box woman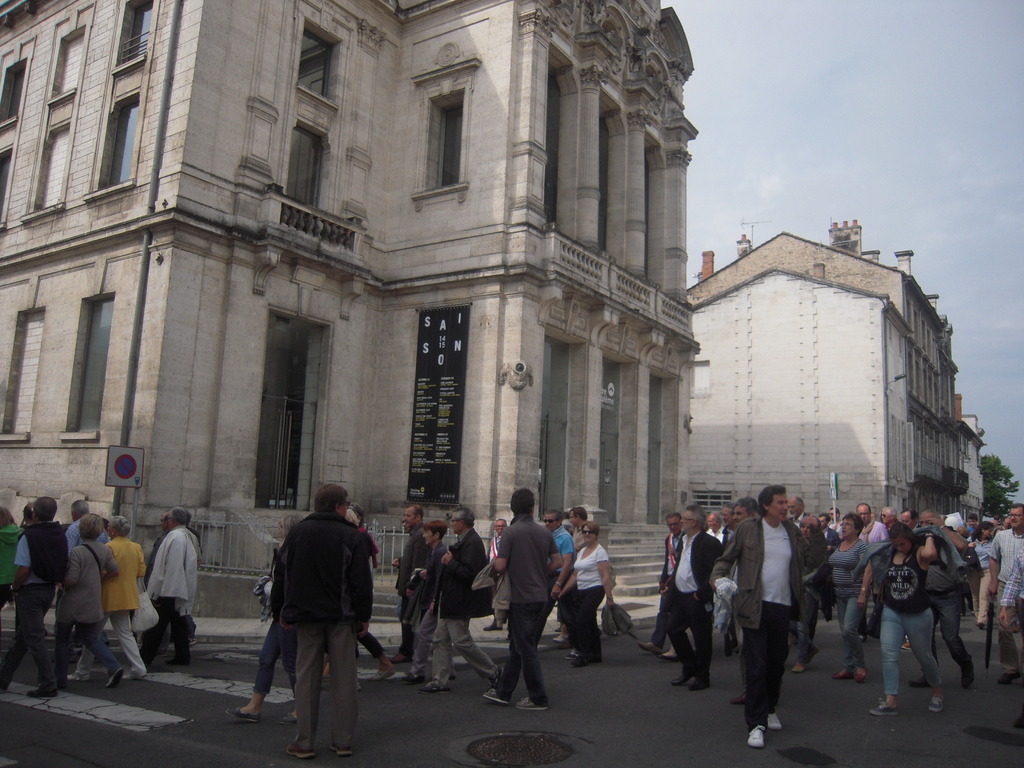
pyautogui.locateOnScreen(54, 510, 130, 691)
